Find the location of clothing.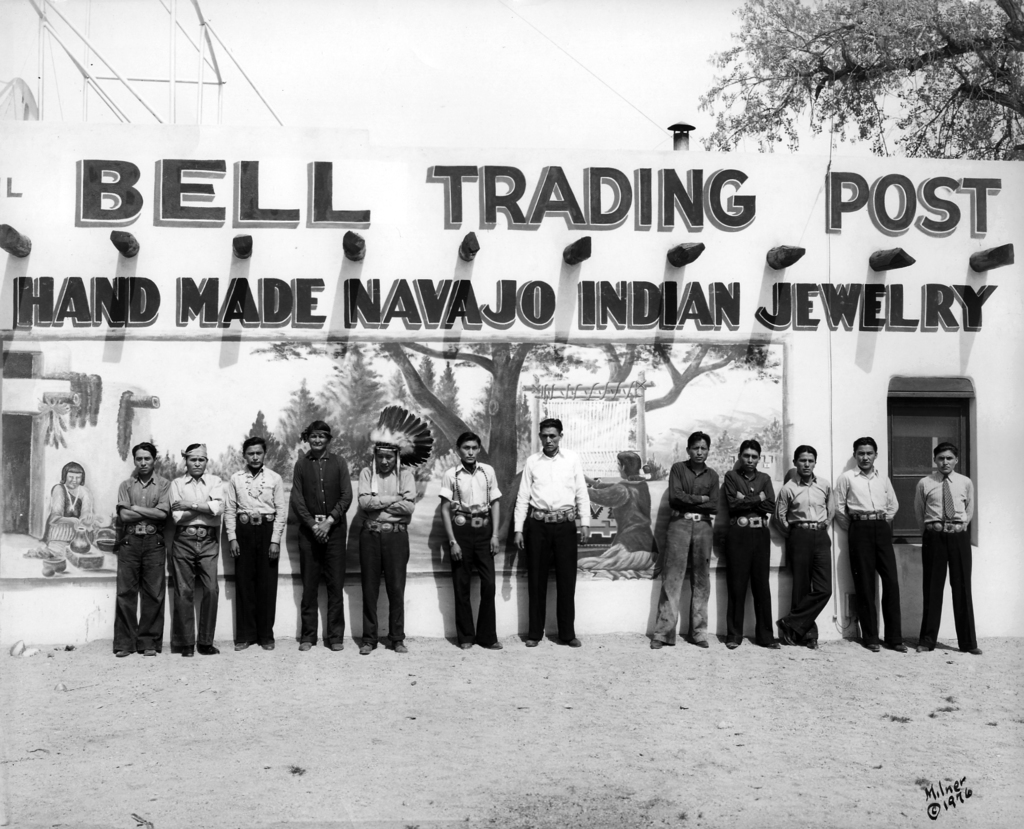
Location: (654, 461, 721, 644).
